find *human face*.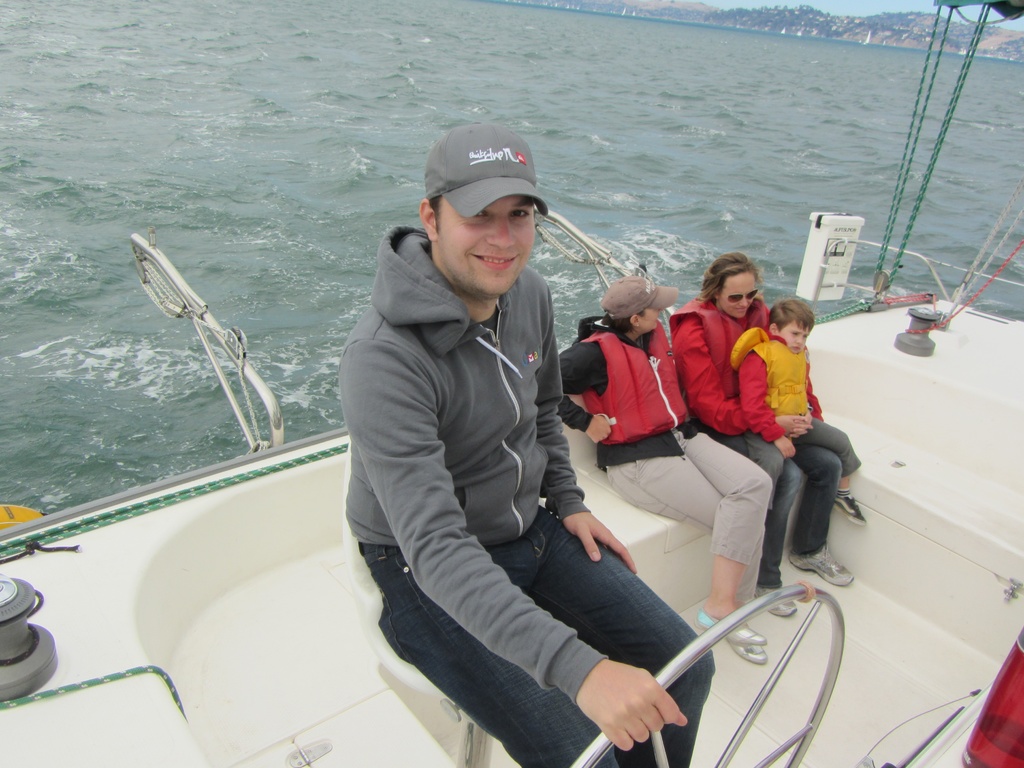
[left=639, top=300, right=662, bottom=335].
